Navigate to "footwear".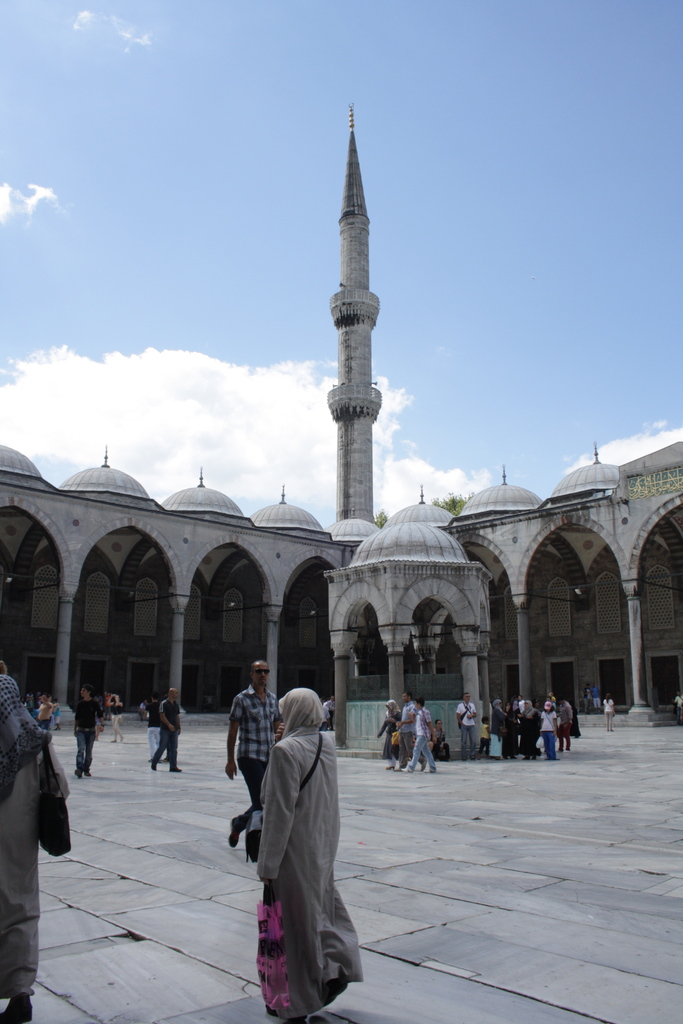
Navigation target: [420, 762, 427, 771].
